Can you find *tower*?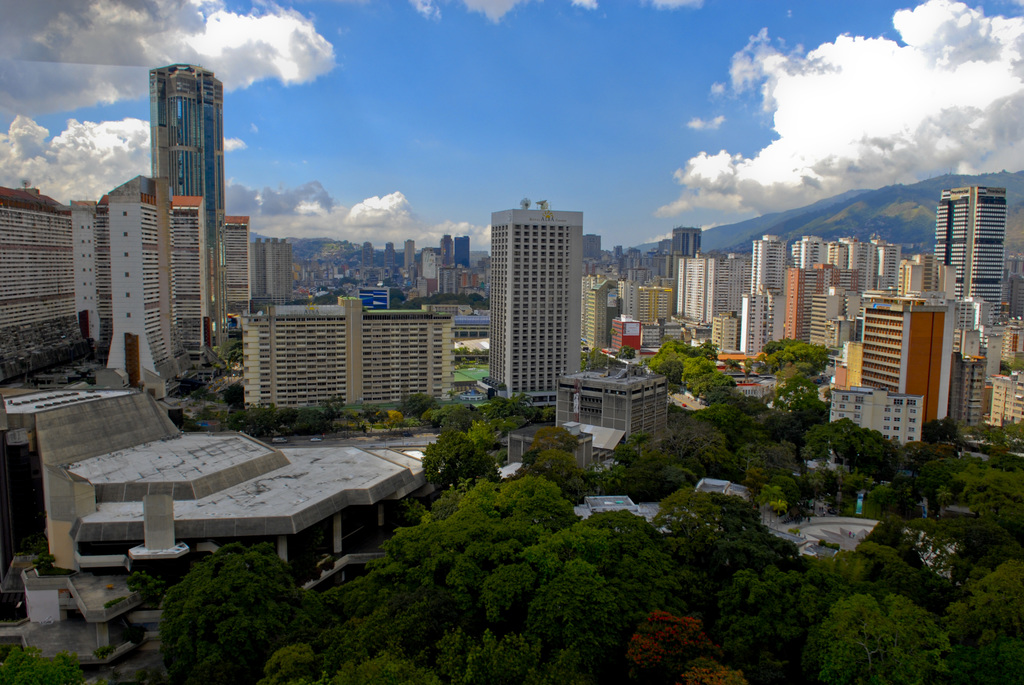
Yes, bounding box: <region>148, 63, 229, 347</region>.
